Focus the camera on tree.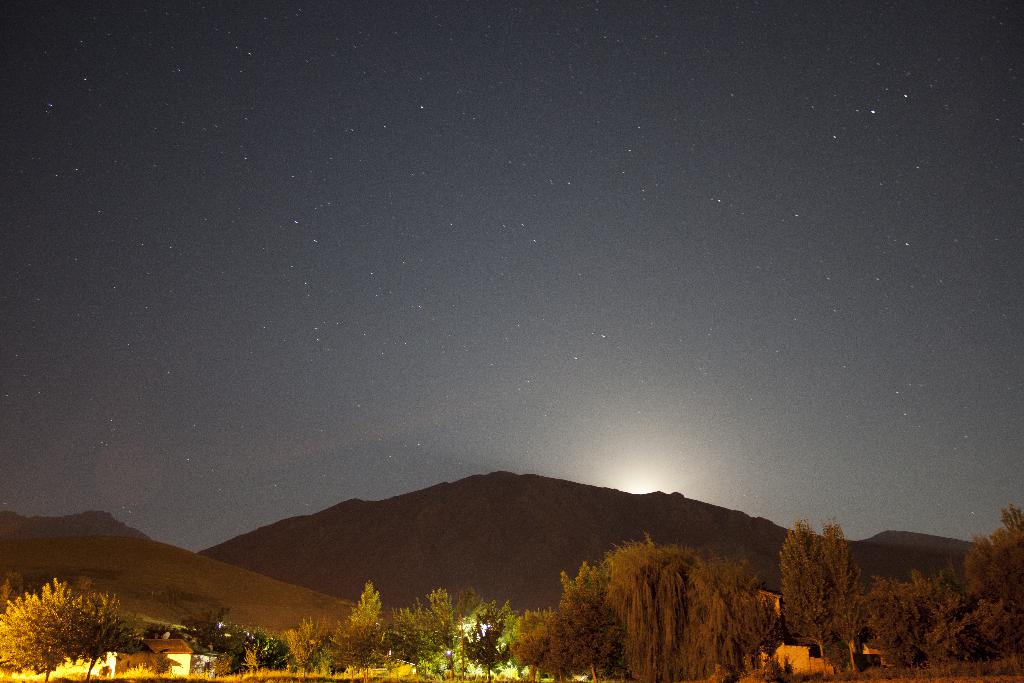
Focus region: detection(502, 563, 629, 682).
